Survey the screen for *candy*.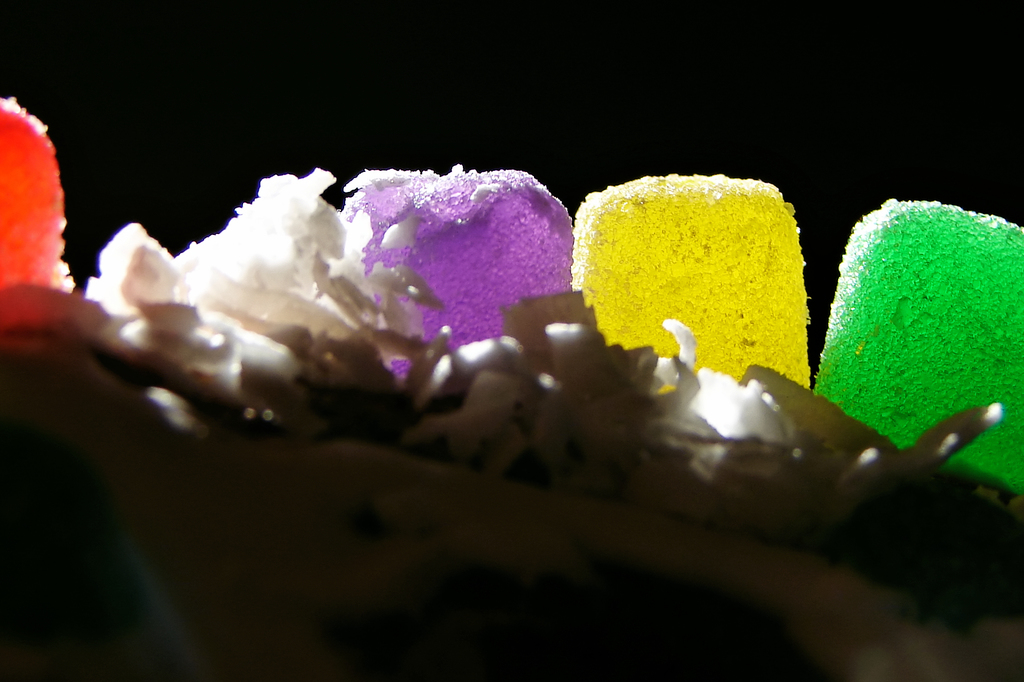
Survey found: rect(572, 175, 813, 391).
